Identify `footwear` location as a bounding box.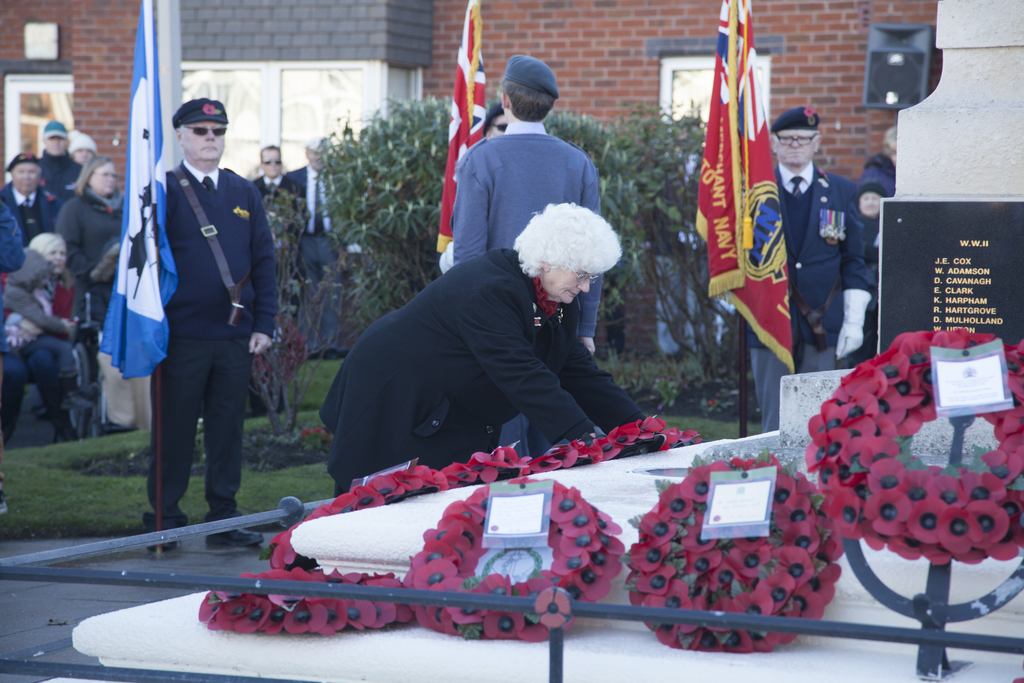
<box>0,431,7,447</box>.
